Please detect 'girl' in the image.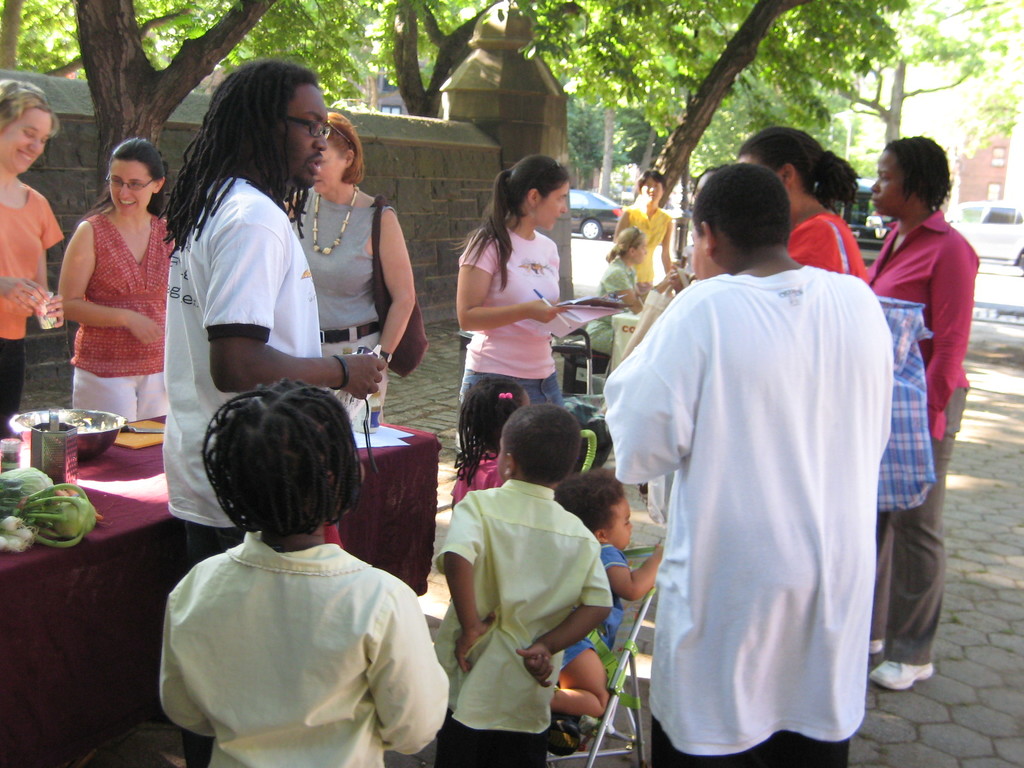
(596,223,656,314).
